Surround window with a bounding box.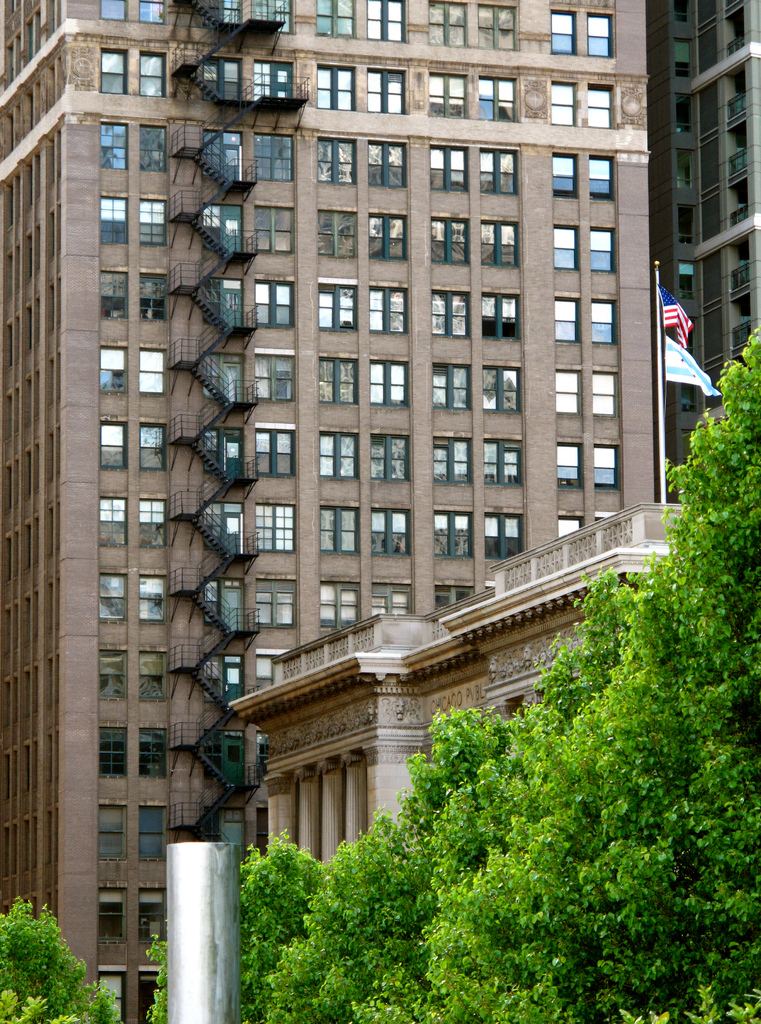
<bbox>136, 0, 169, 22</bbox>.
